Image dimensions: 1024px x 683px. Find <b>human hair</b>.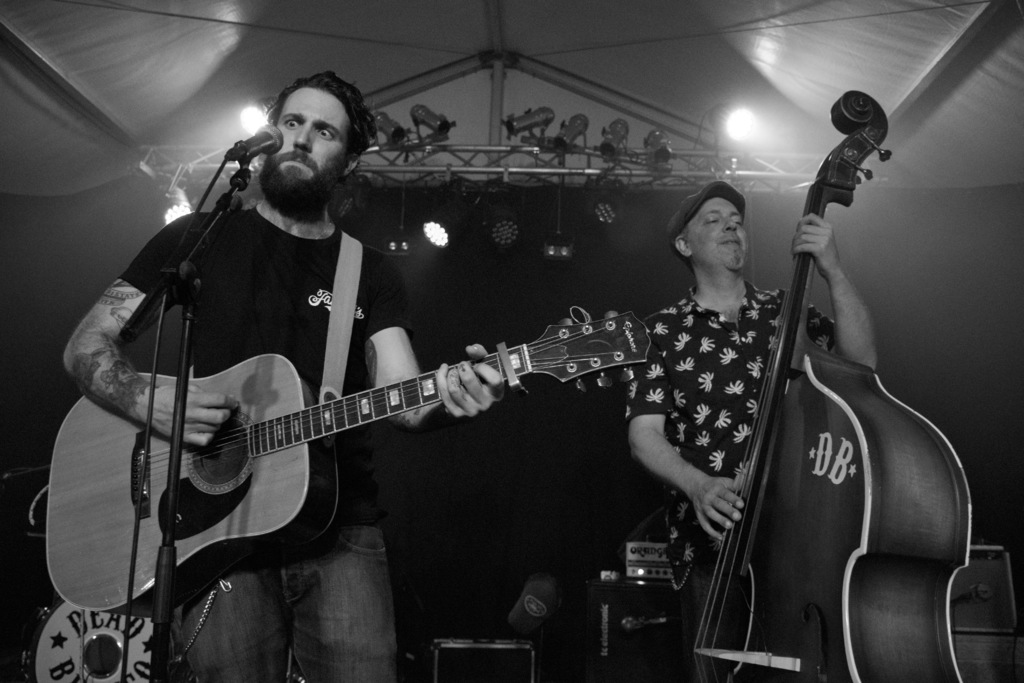
677/222/692/279.
